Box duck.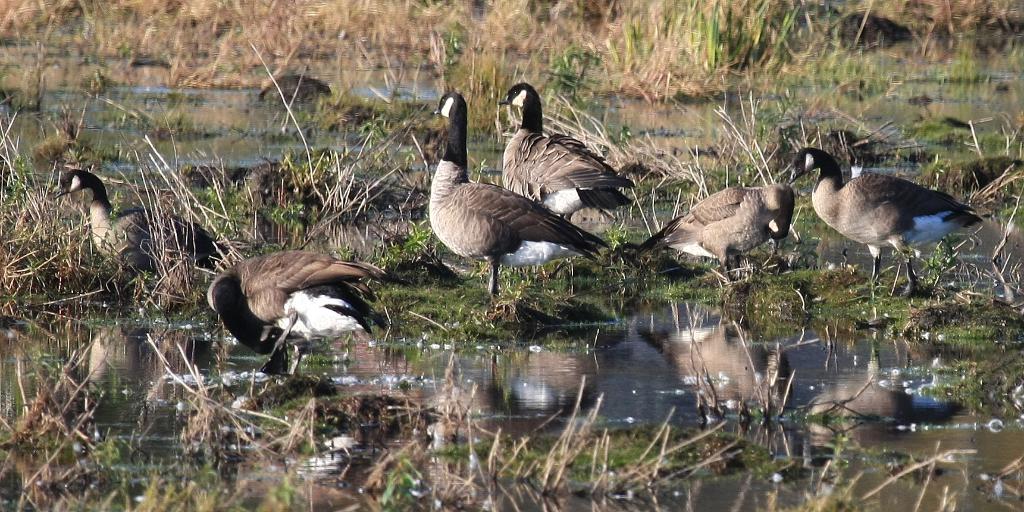
l=621, t=184, r=782, b=314.
